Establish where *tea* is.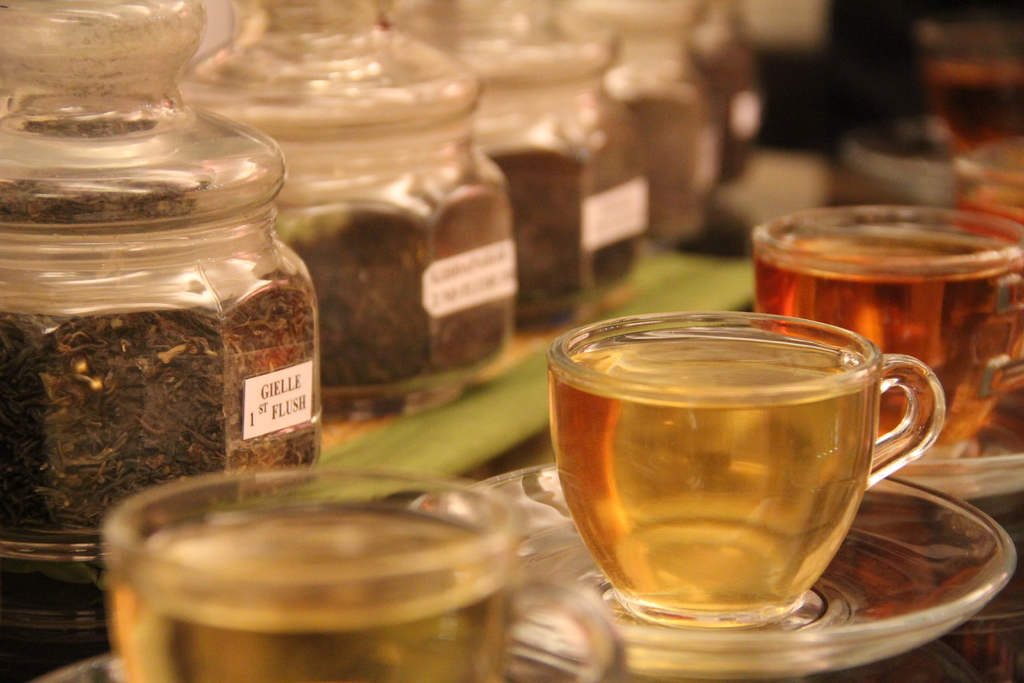
Established at (118, 502, 516, 682).
